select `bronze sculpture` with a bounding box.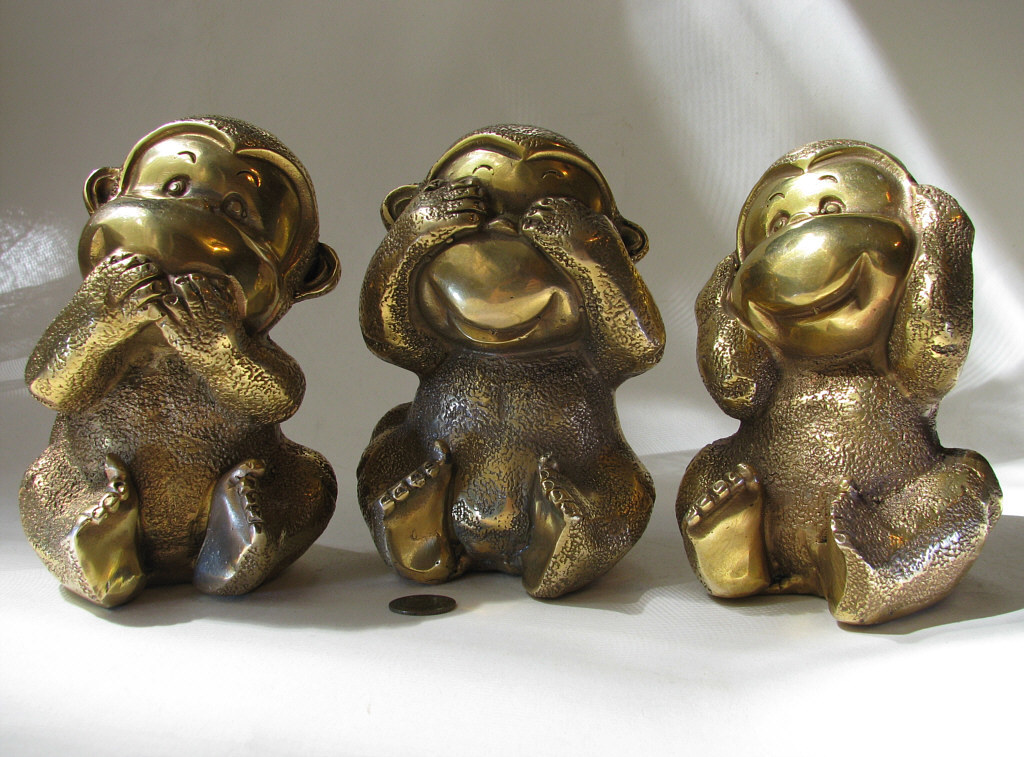
crop(667, 137, 1006, 625).
